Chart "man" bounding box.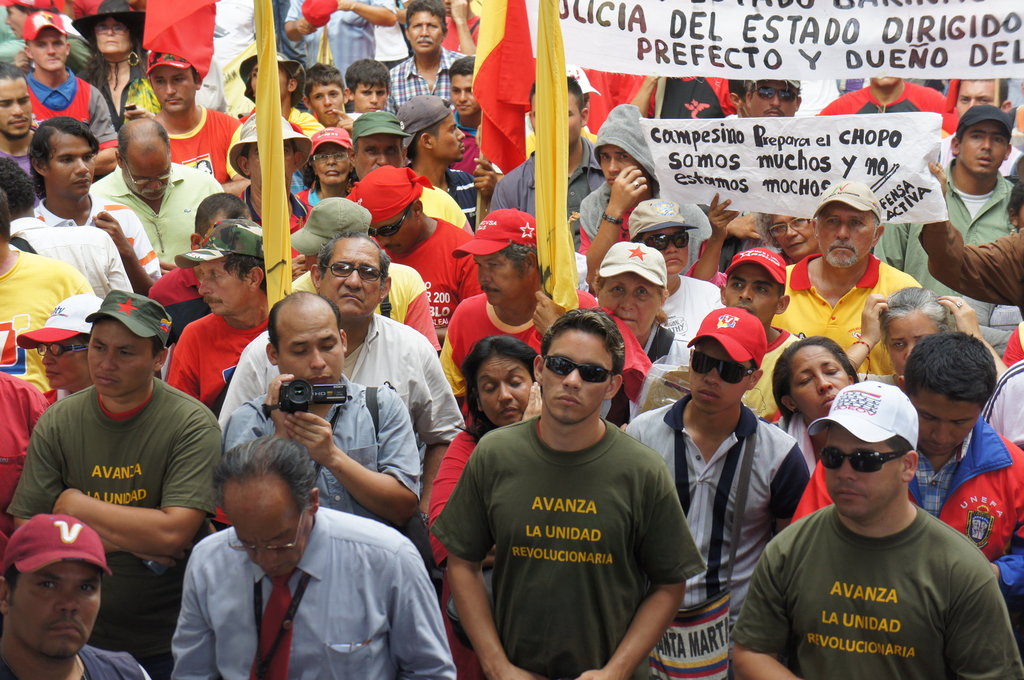
Charted: x1=0, y1=60, x2=44, y2=185.
